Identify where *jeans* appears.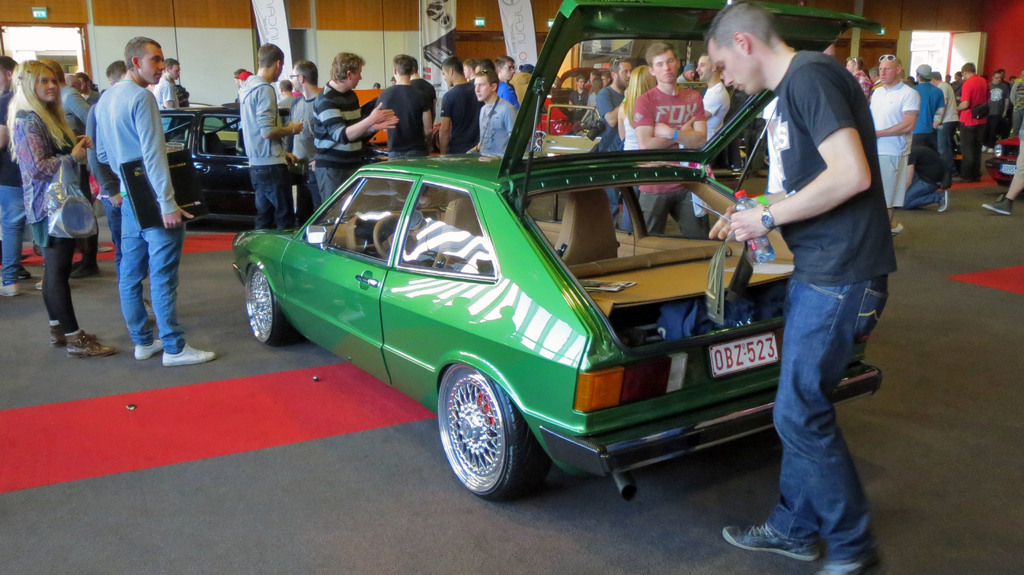
Appears at (x1=120, y1=195, x2=186, y2=358).
